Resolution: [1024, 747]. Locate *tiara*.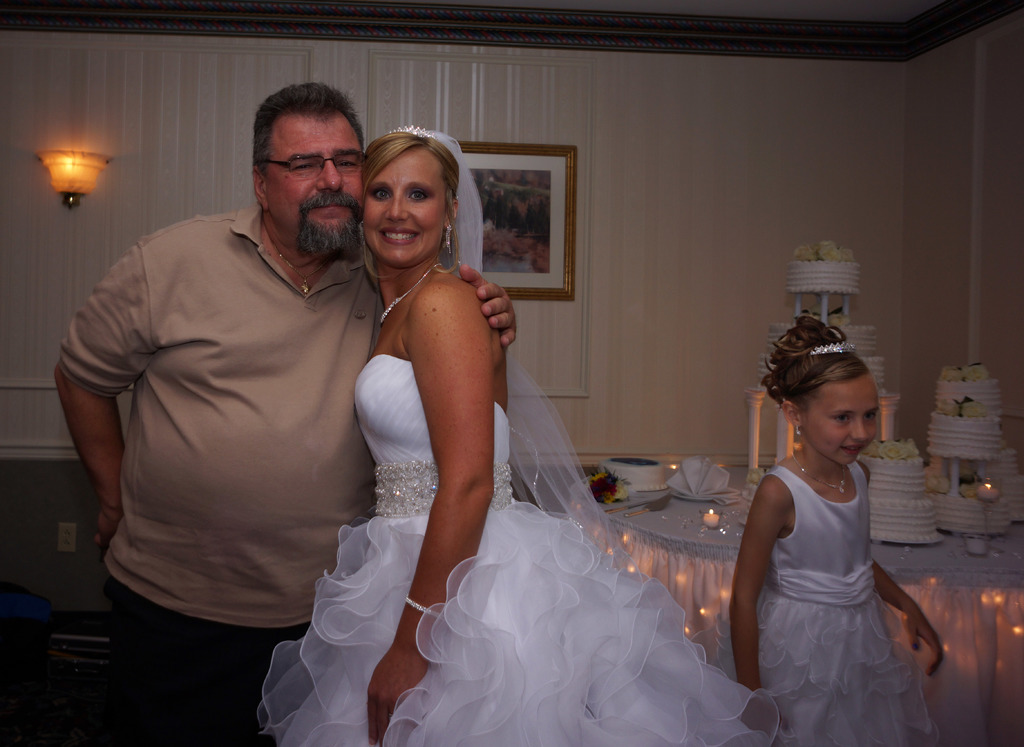
{"left": 388, "top": 124, "right": 441, "bottom": 139}.
